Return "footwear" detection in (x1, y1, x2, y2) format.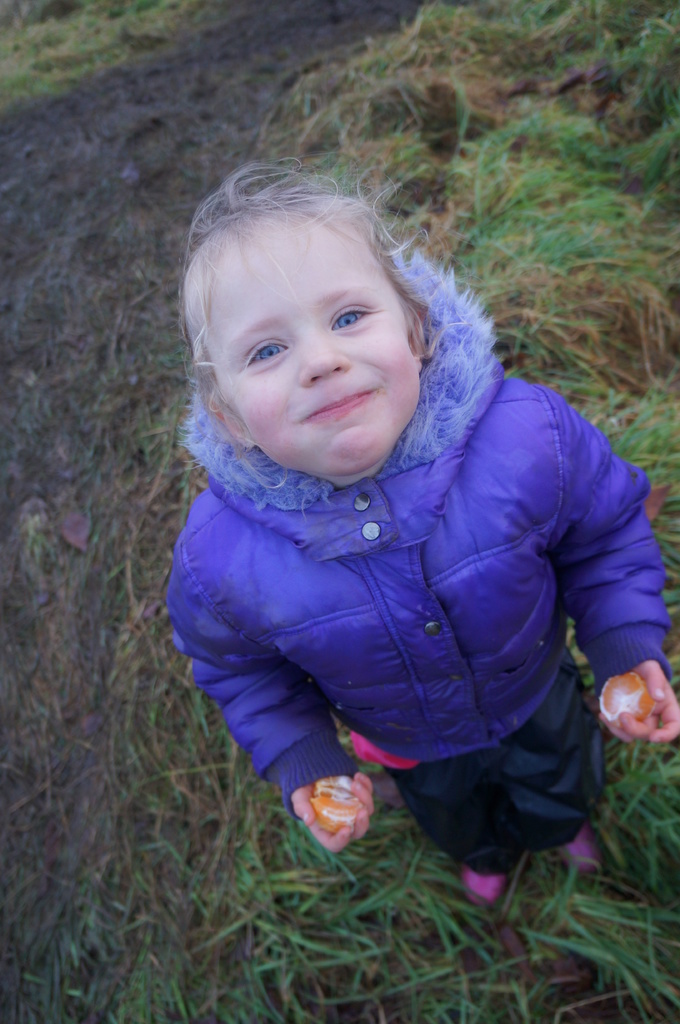
(558, 821, 606, 877).
